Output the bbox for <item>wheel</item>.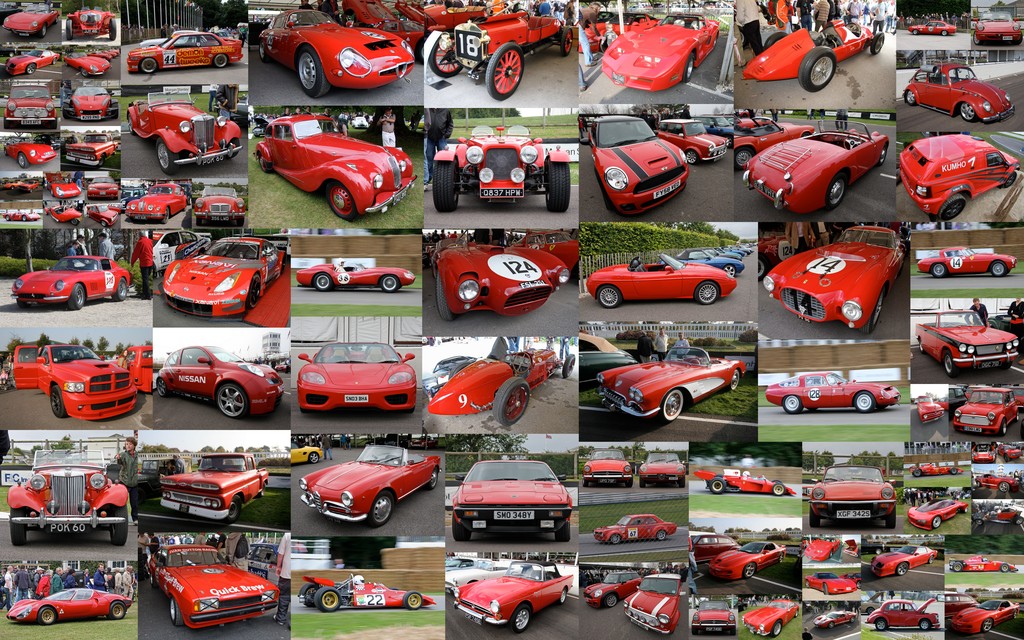
crop(381, 274, 405, 291).
